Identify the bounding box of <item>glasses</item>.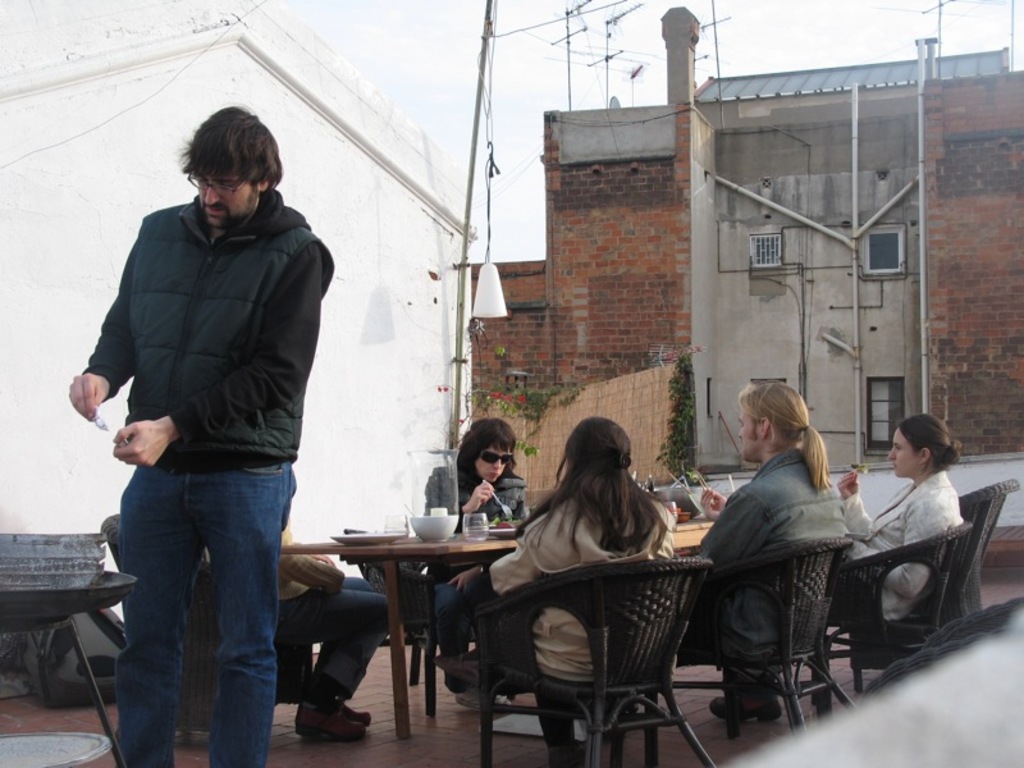
select_region(182, 166, 266, 195).
